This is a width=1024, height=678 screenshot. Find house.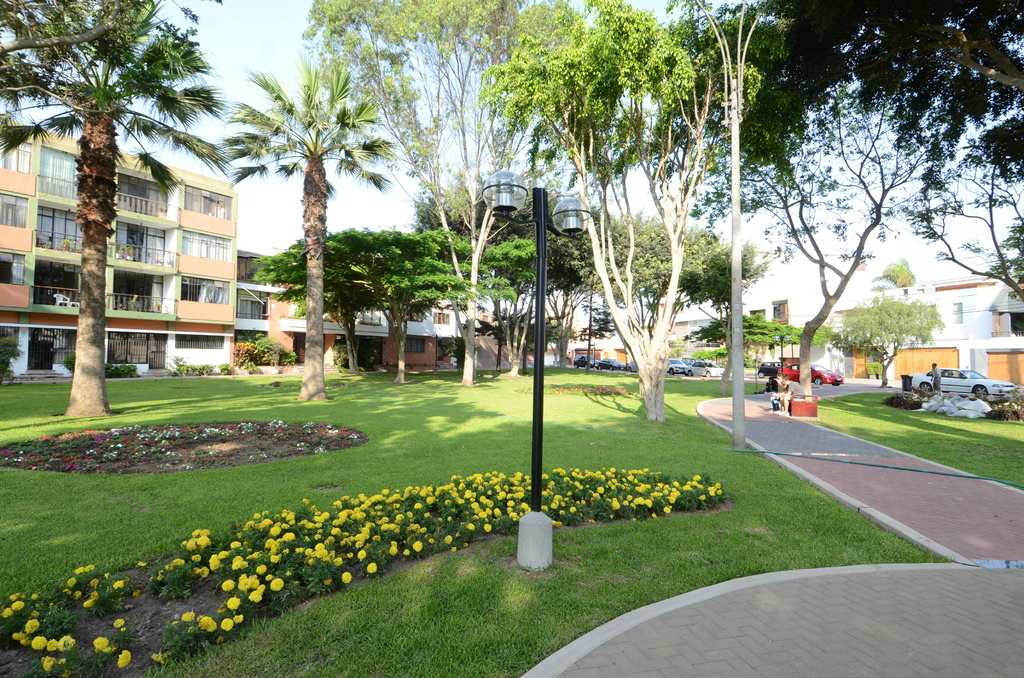
Bounding box: [11,131,281,398].
